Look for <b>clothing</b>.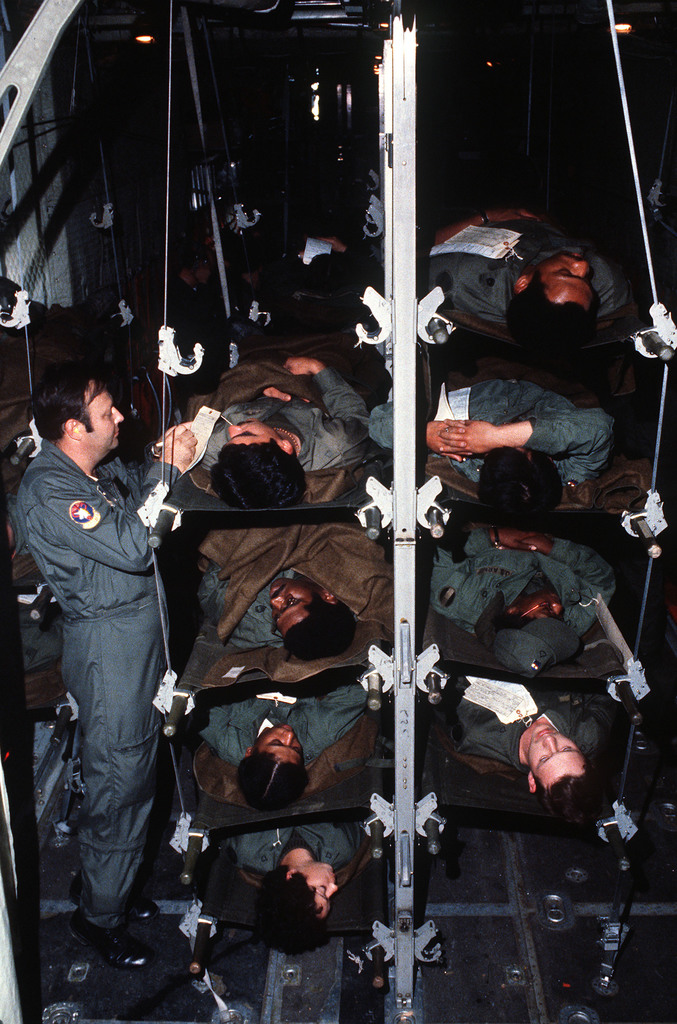
Found: box(228, 811, 363, 872).
